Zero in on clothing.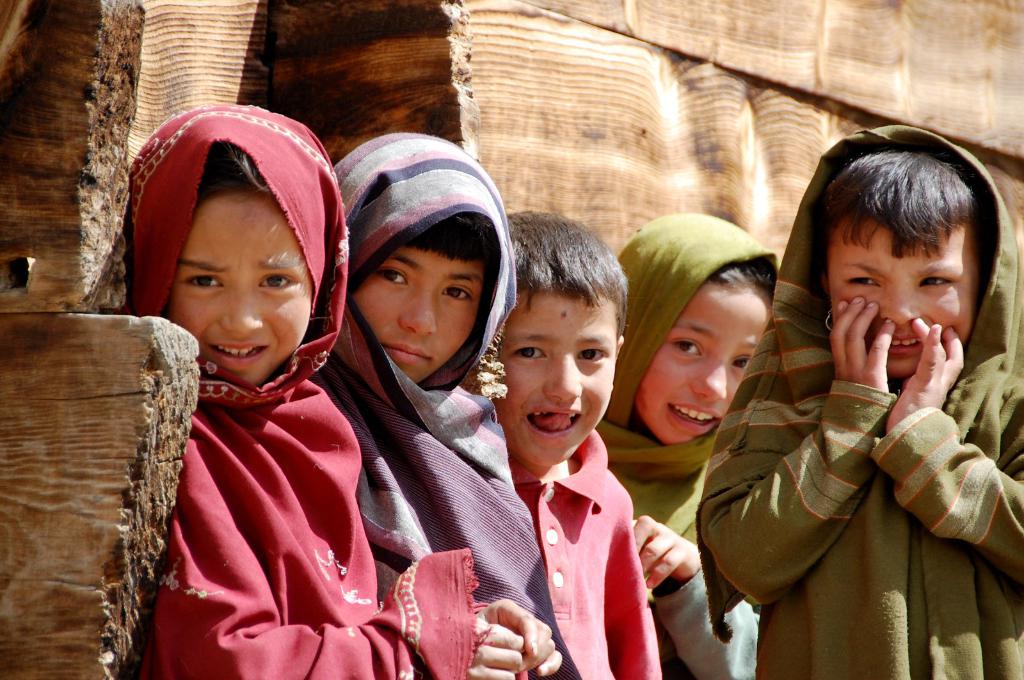
Zeroed in: rect(92, 96, 478, 679).
